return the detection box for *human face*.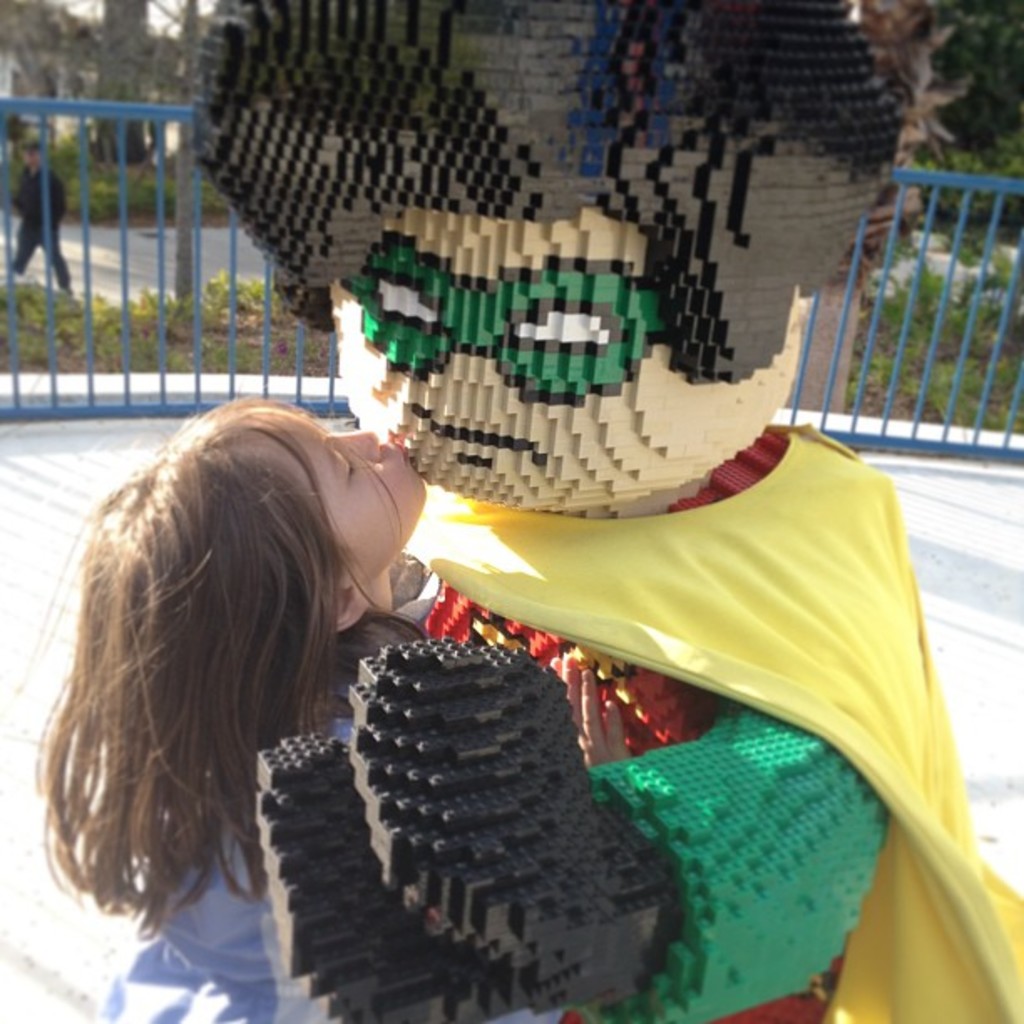
Rect(221, 402, 425, 579).
